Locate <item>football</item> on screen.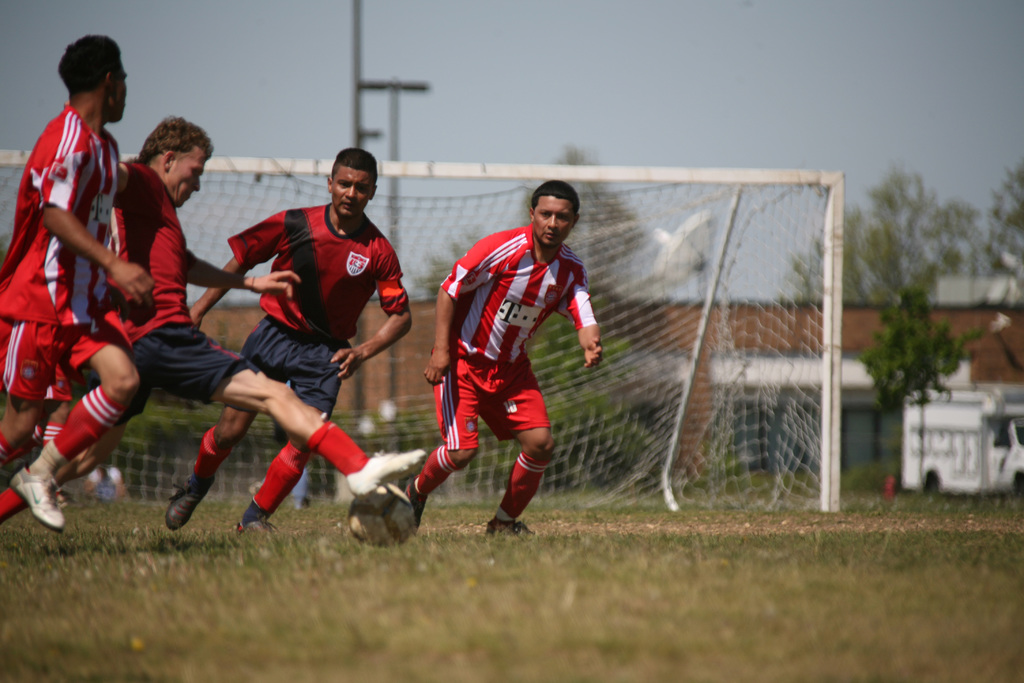
On screen at Rect(348, 481, 419, 554).
